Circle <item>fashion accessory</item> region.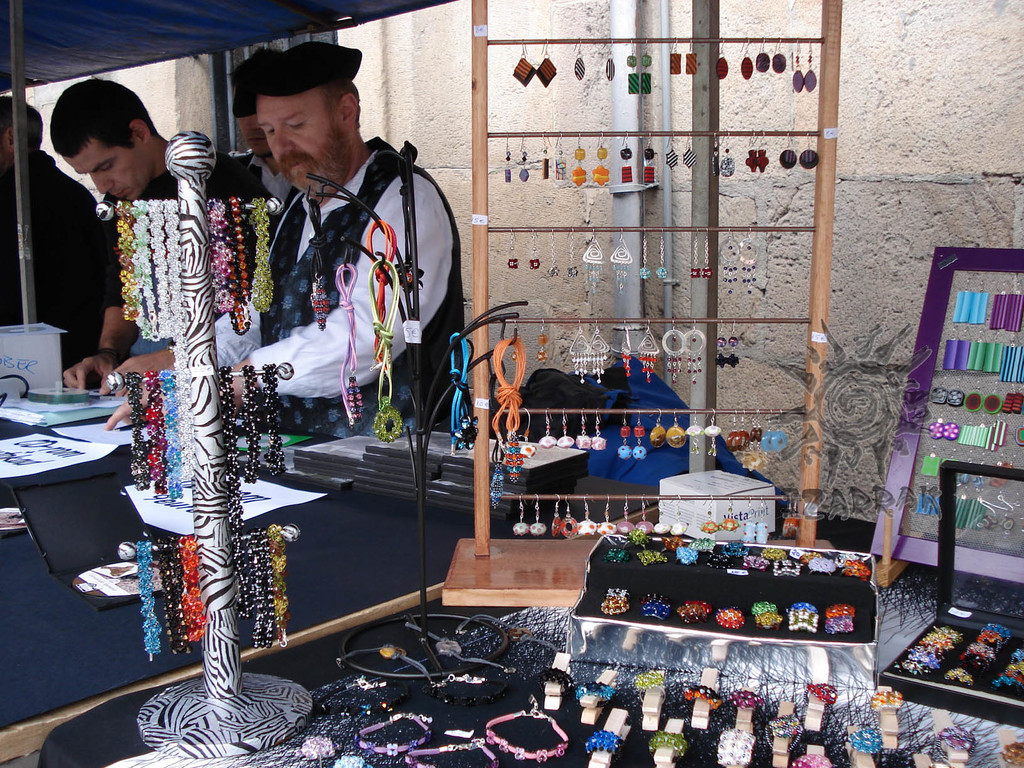
Region: 132 539 159 662.
